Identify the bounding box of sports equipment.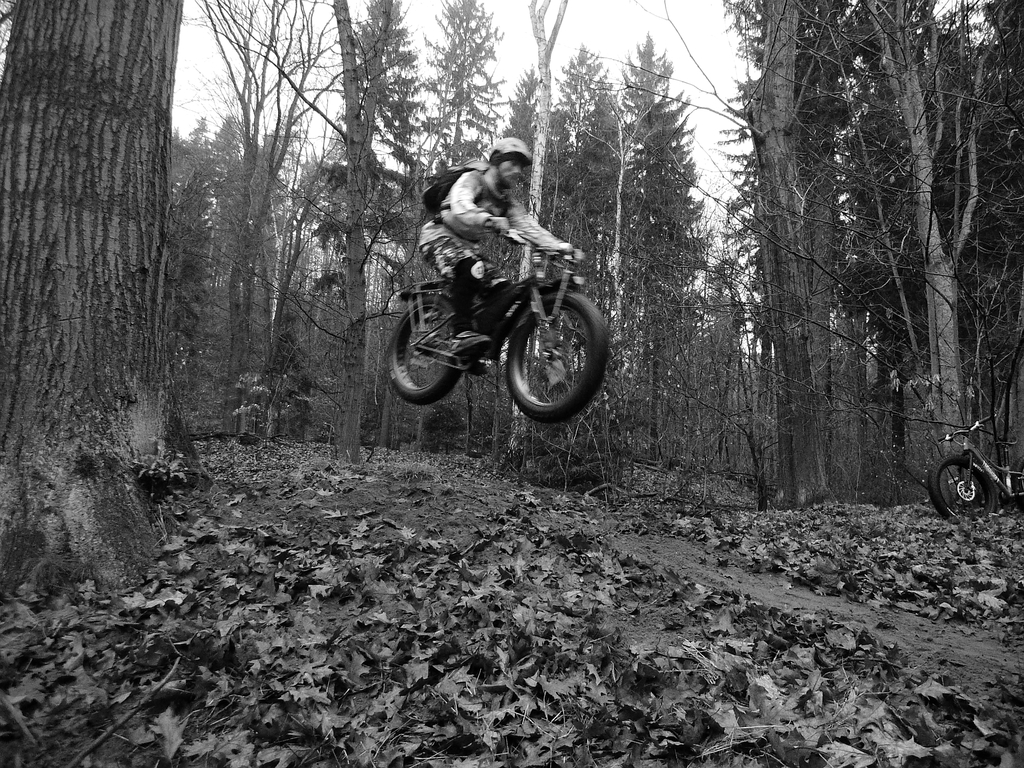
<box>385,234,610,423</box>.
